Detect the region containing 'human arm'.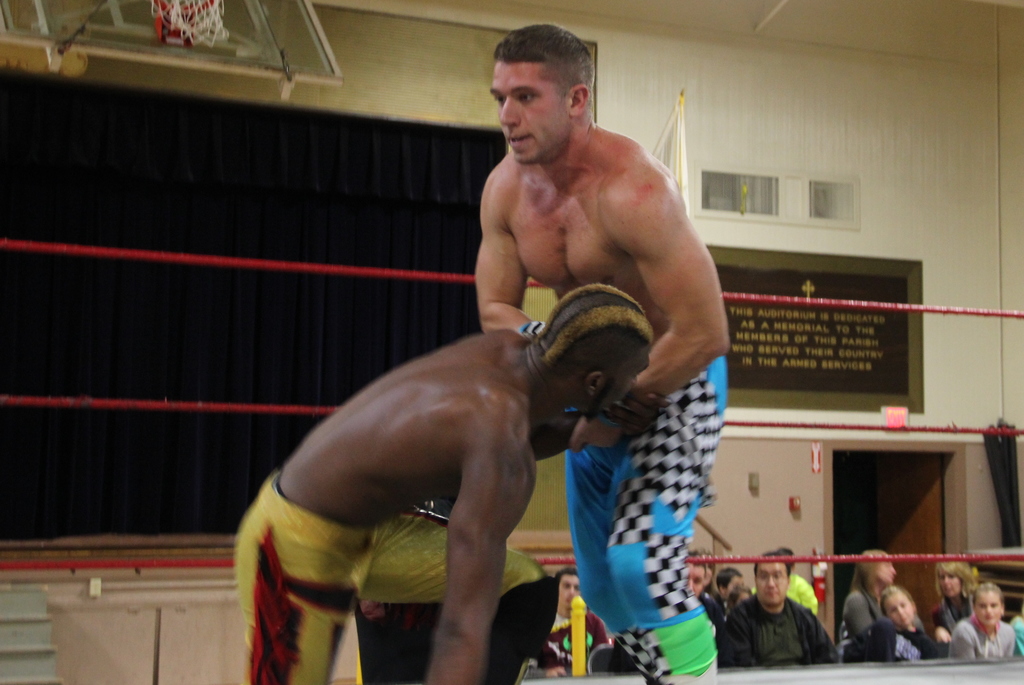
(x1=538, y1=645, x2=566, y2=679).
